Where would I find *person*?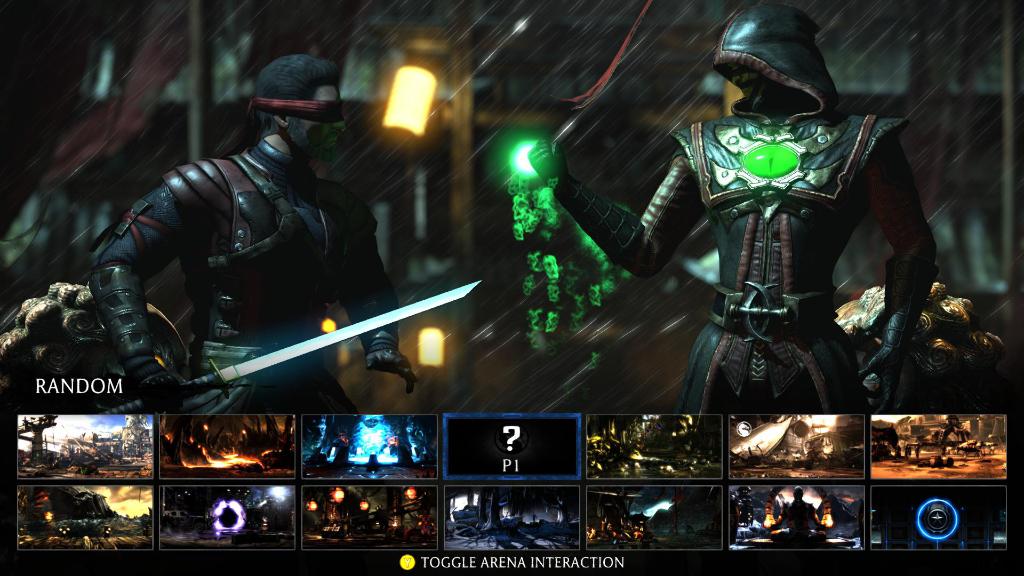
At pyautogui.locateOnScreen(529, 0, 940, 412).
